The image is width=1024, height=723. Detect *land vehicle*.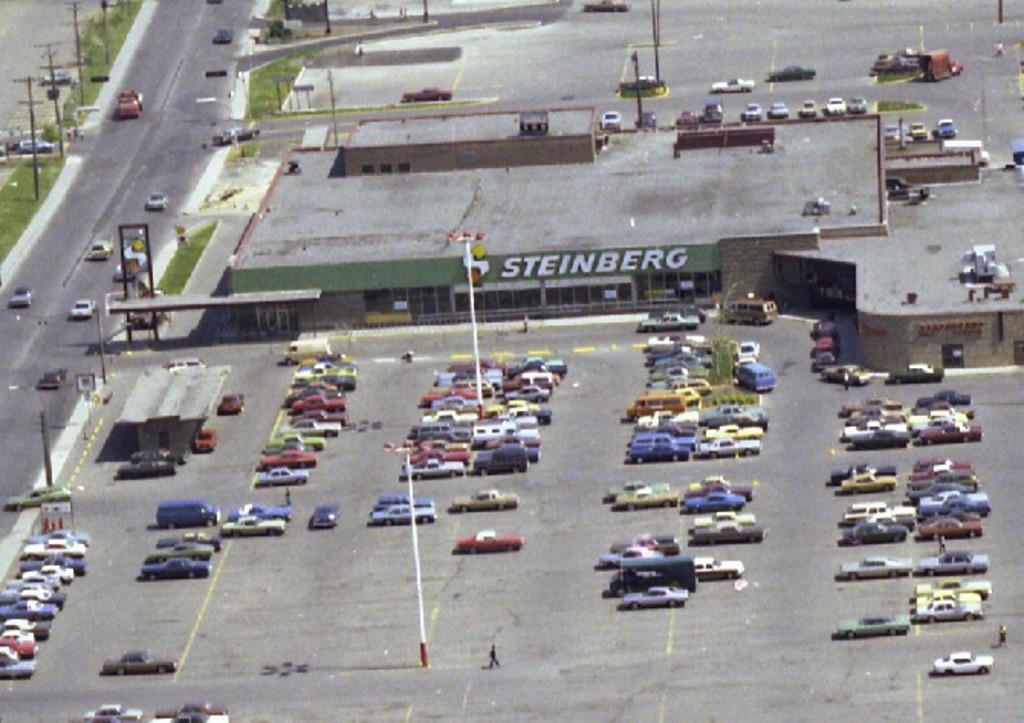
Detection: bbox=[637, 306, 700, 333].
